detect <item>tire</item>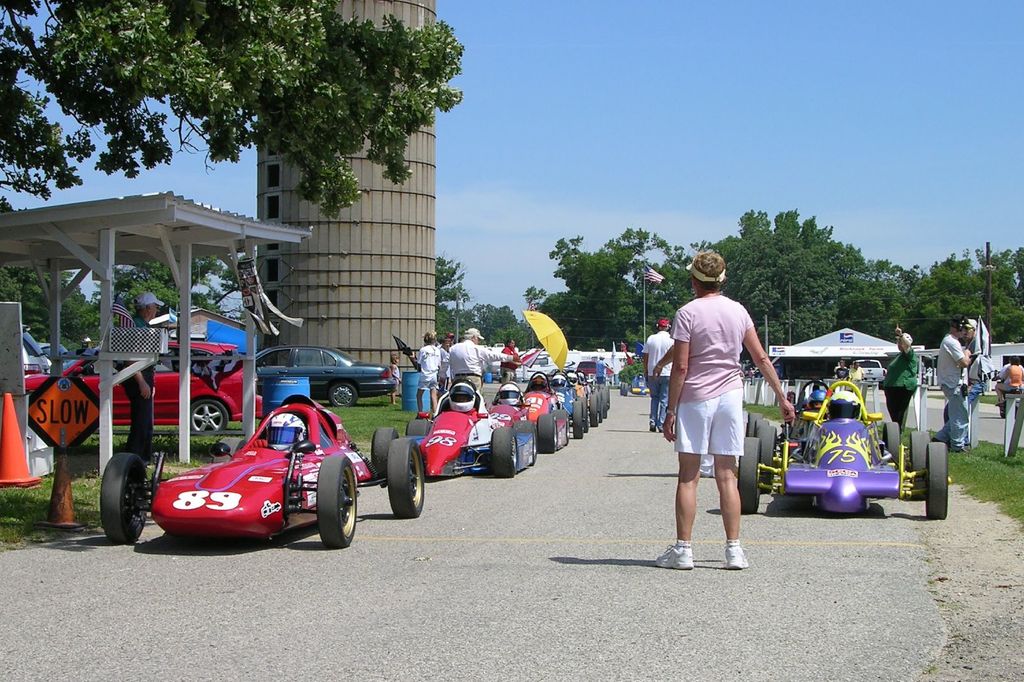
box=[571, 399, 586, 438]
